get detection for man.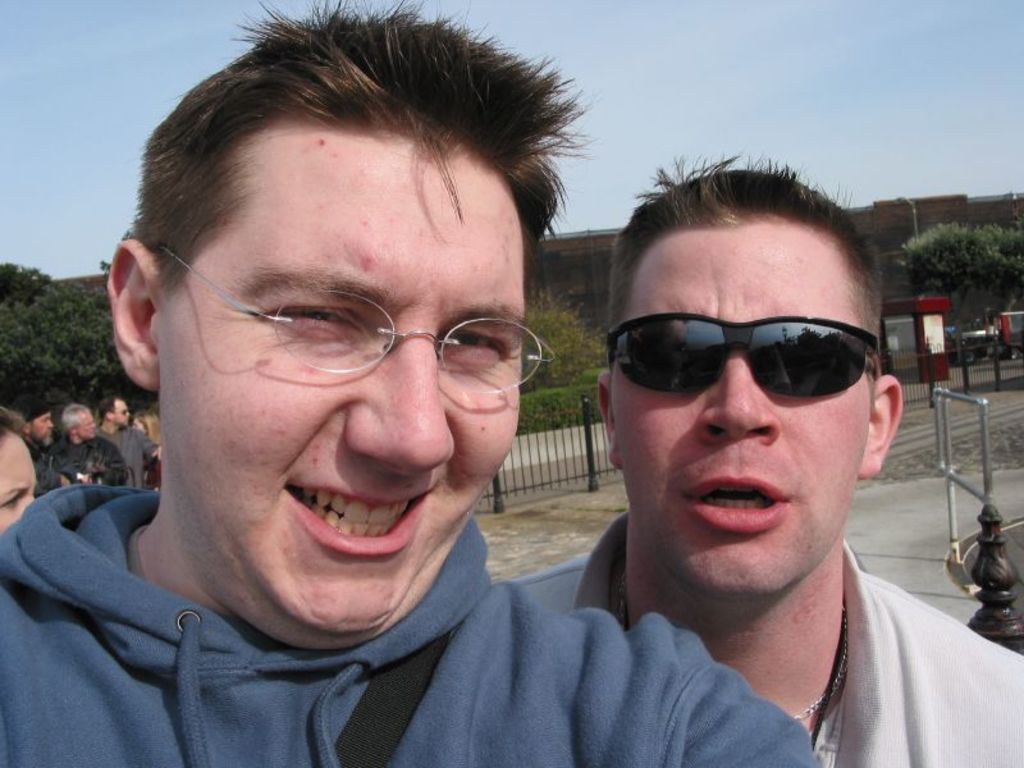
Detection: box(19, 406, 56, 497).
